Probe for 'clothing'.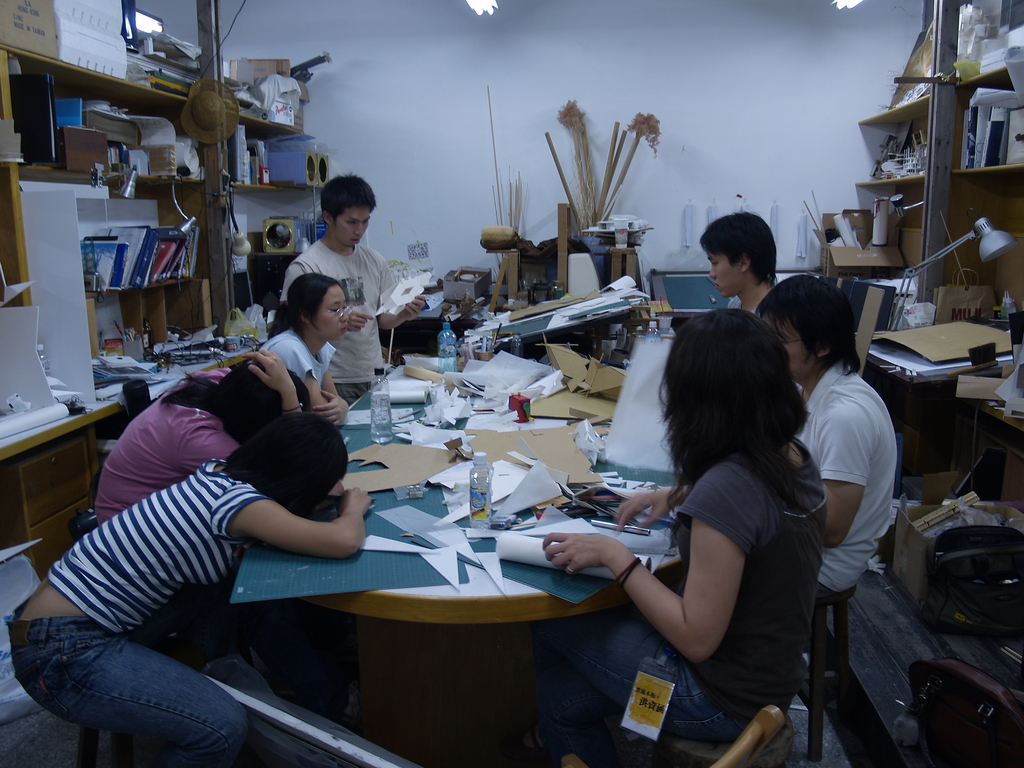
Probe result: box=[796, 358, 897, 605].
